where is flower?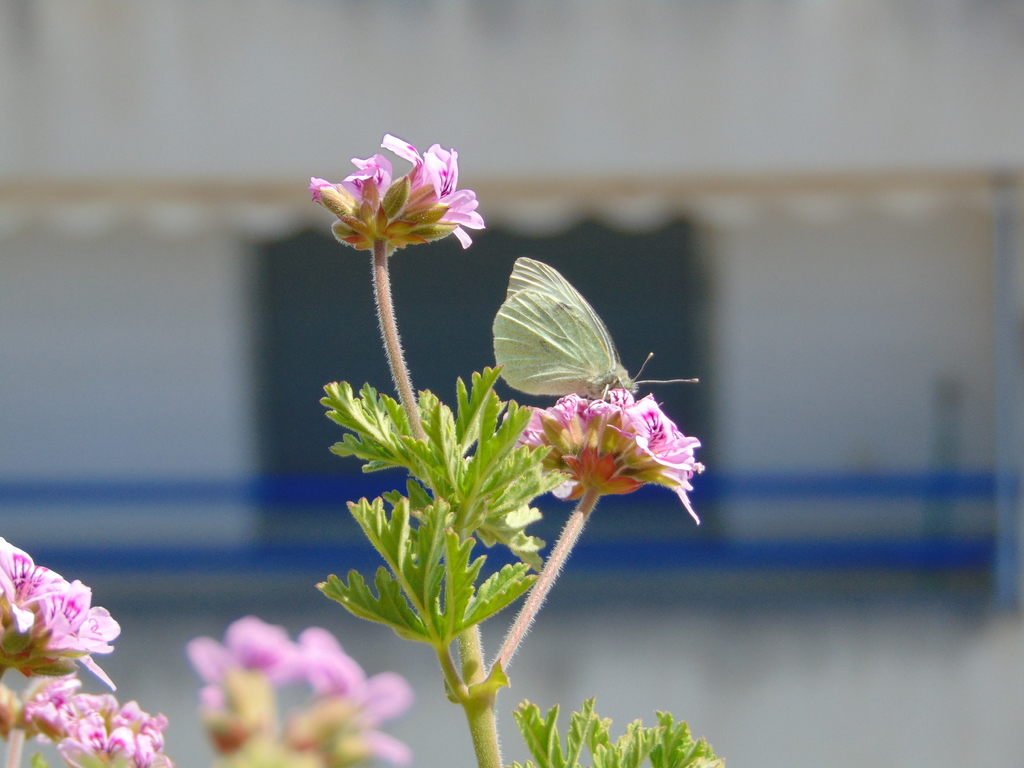
[x1=343, y1=149, x2=388, y2=206].
